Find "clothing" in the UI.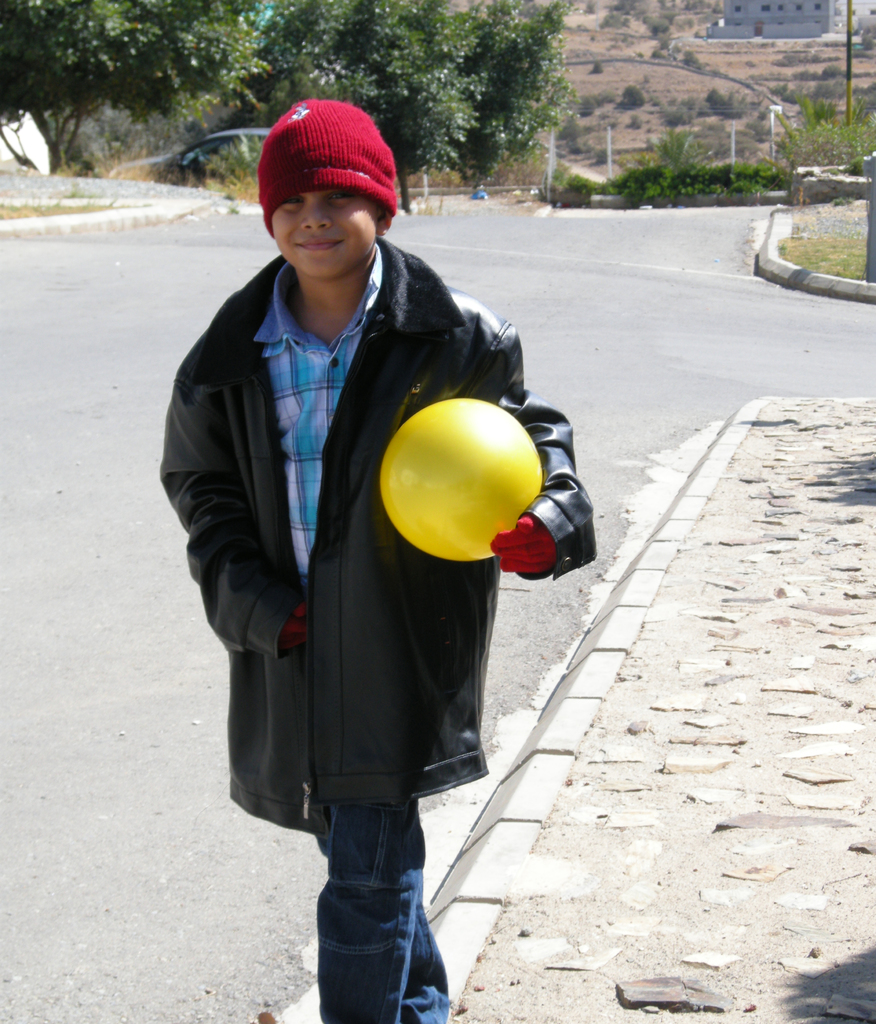
UI element at [257,90,401,223].
